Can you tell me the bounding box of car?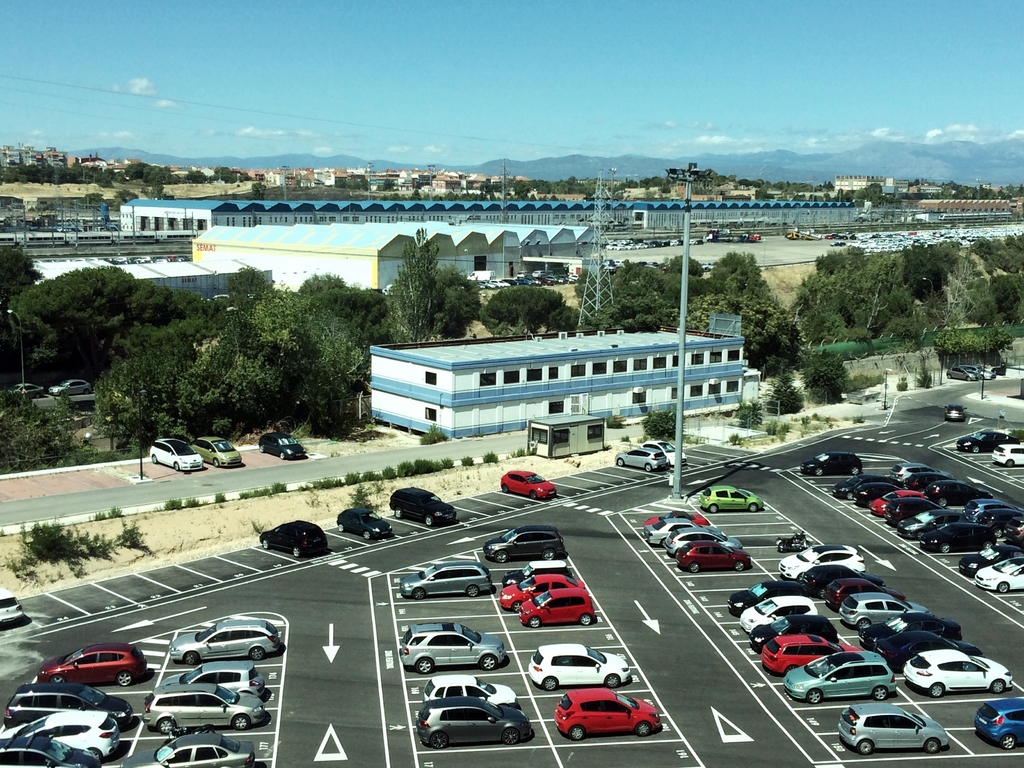
region(399, 562, 491, 598).
